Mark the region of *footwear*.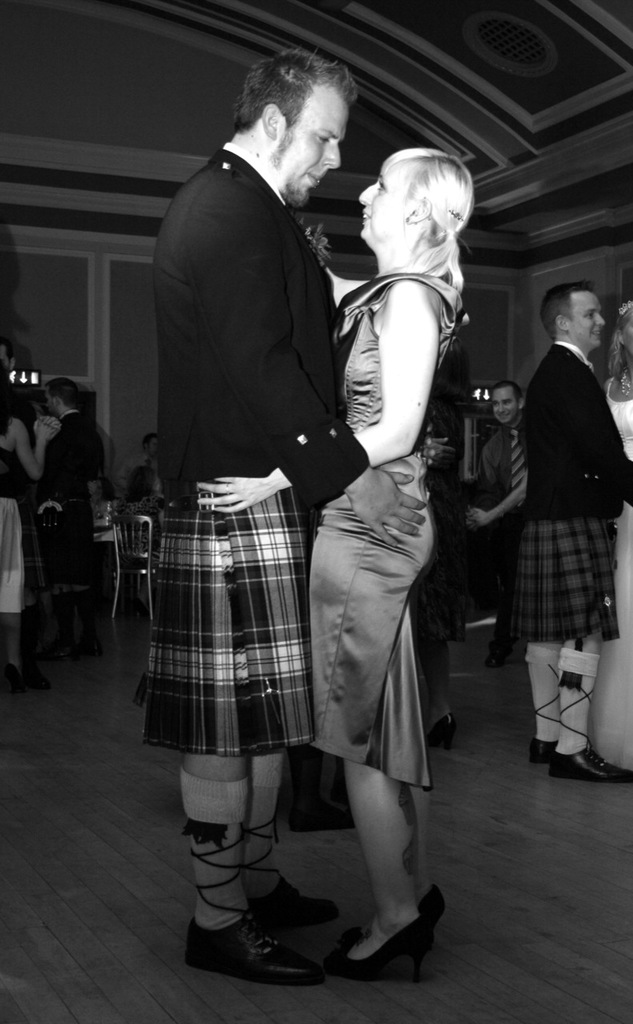
Region: box(547, 749, 632, 782).
